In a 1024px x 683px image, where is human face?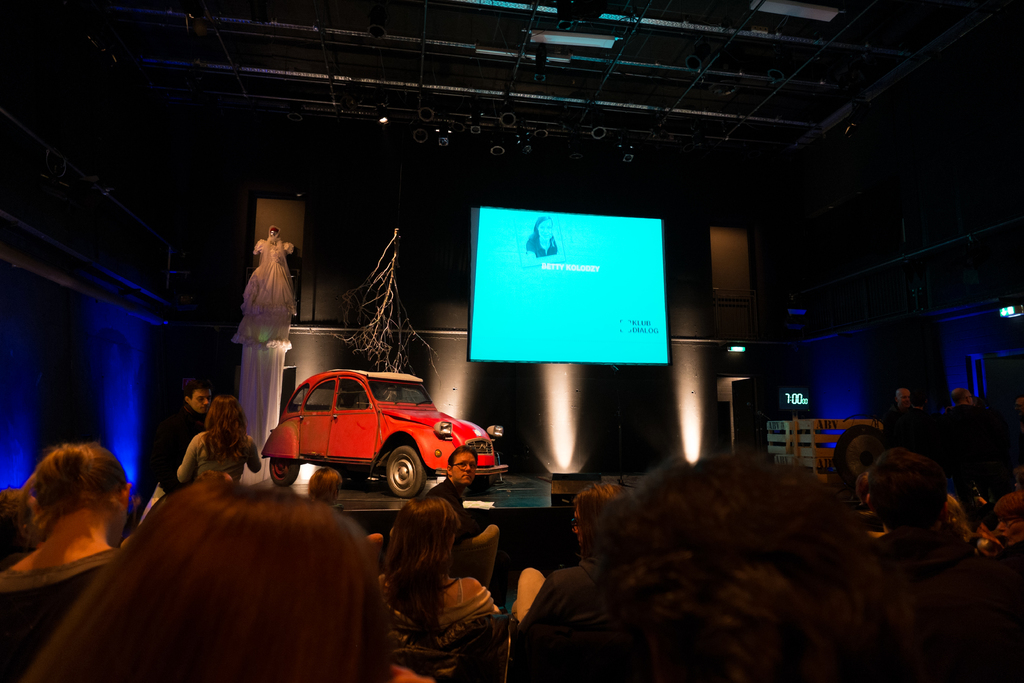
451:455:474:485.
